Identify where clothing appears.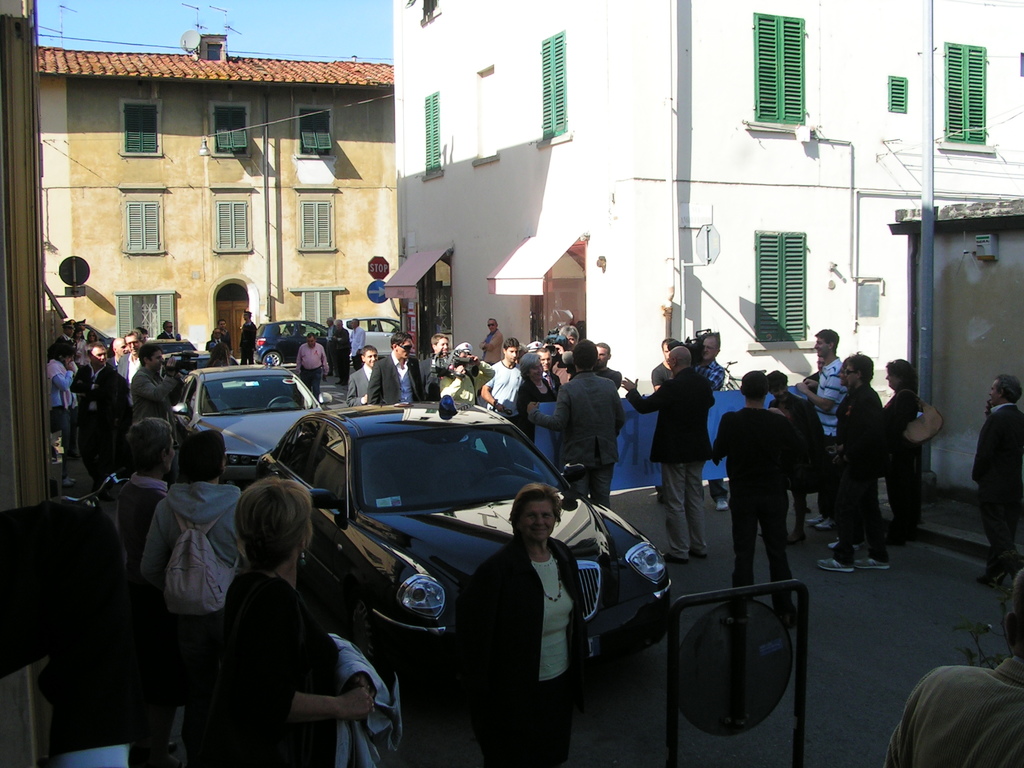
Appears at {"left": 971, "top": 401, "right": 1023, "bottom": 577}.
